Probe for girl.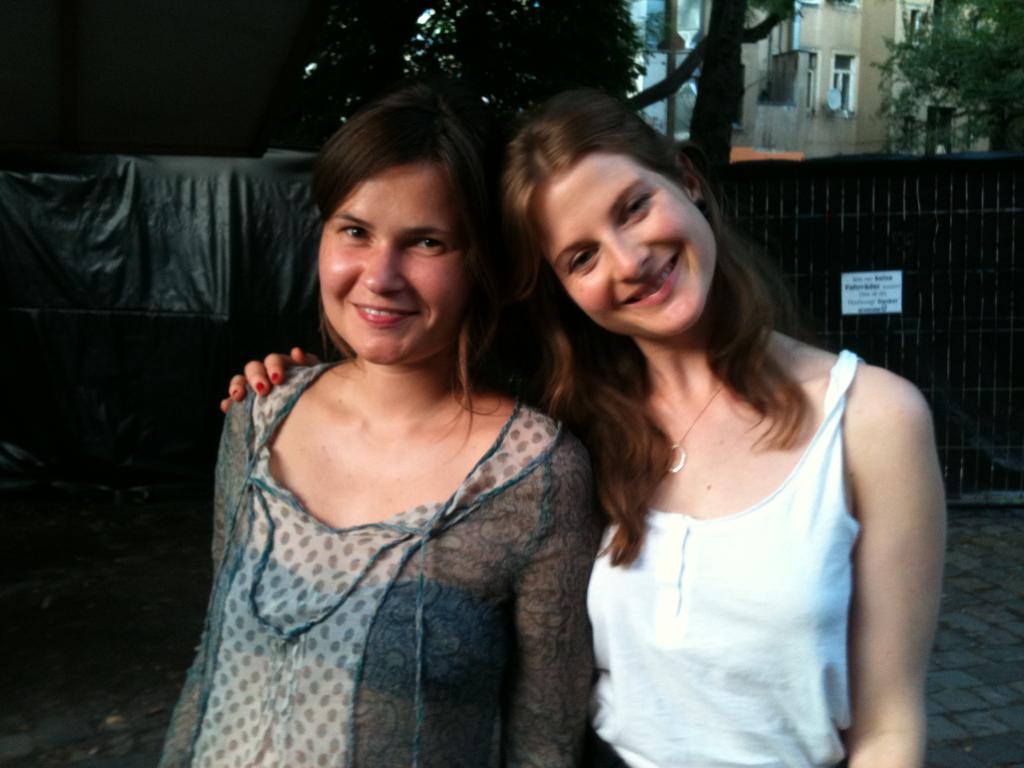
Probe result: (224, 85, 949, 767).
